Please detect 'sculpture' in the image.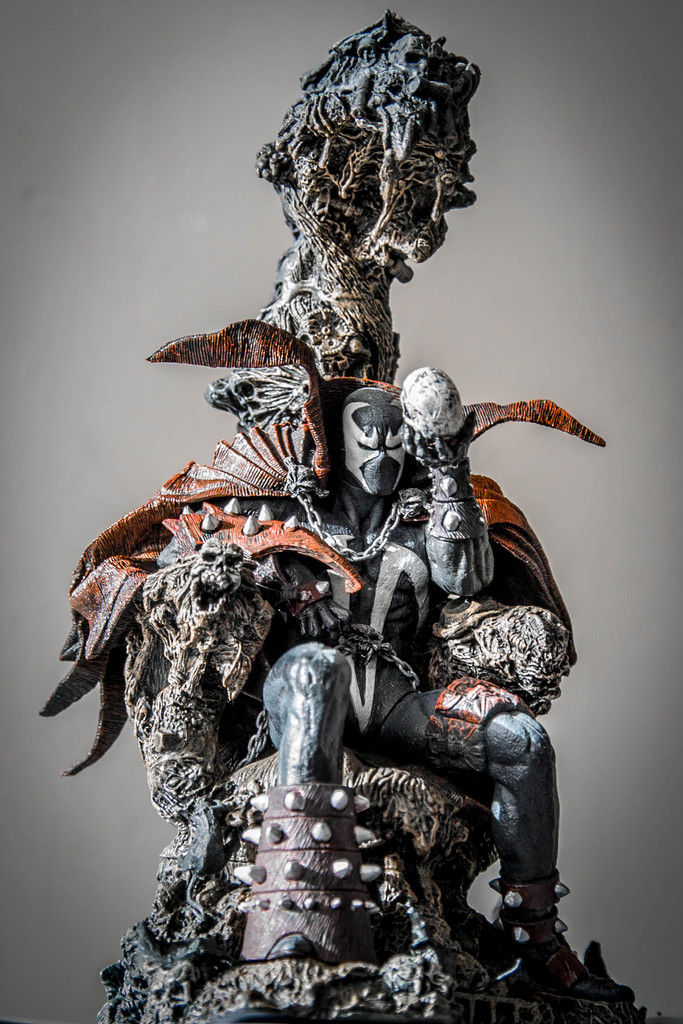
bbox=[93, 362, 639, 1000].
